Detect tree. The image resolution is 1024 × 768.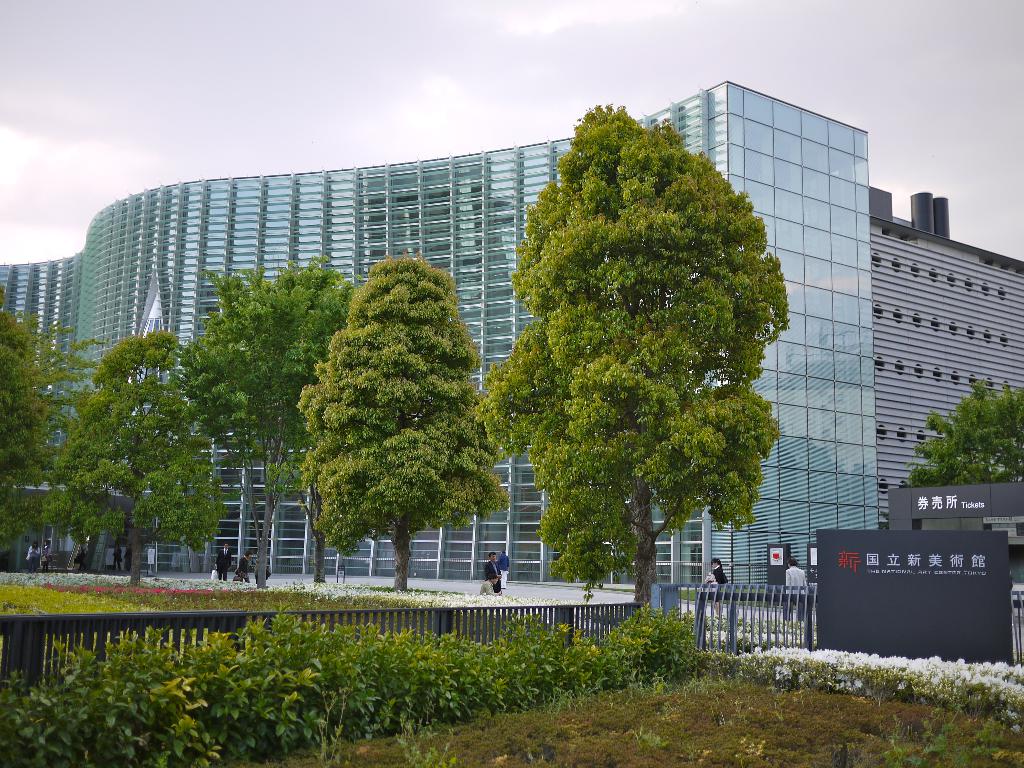
left=292, top=253, right=511, bottom=597.
